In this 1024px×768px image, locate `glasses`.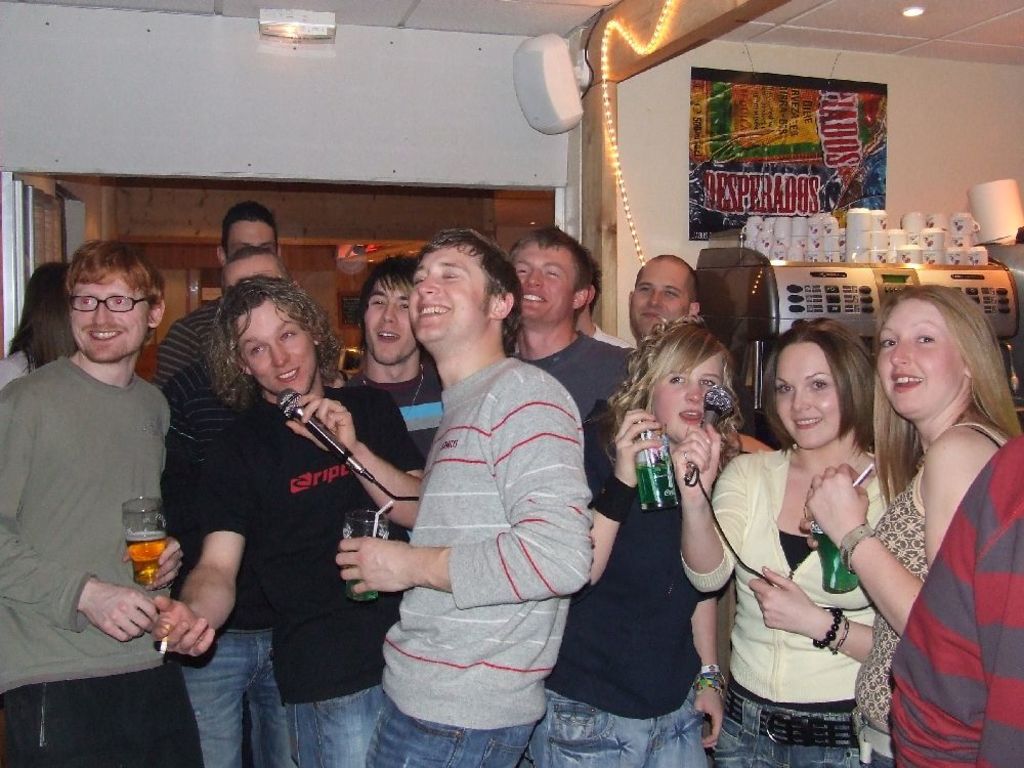
Bounding box: bbox=[69, 295, 147, 317].
